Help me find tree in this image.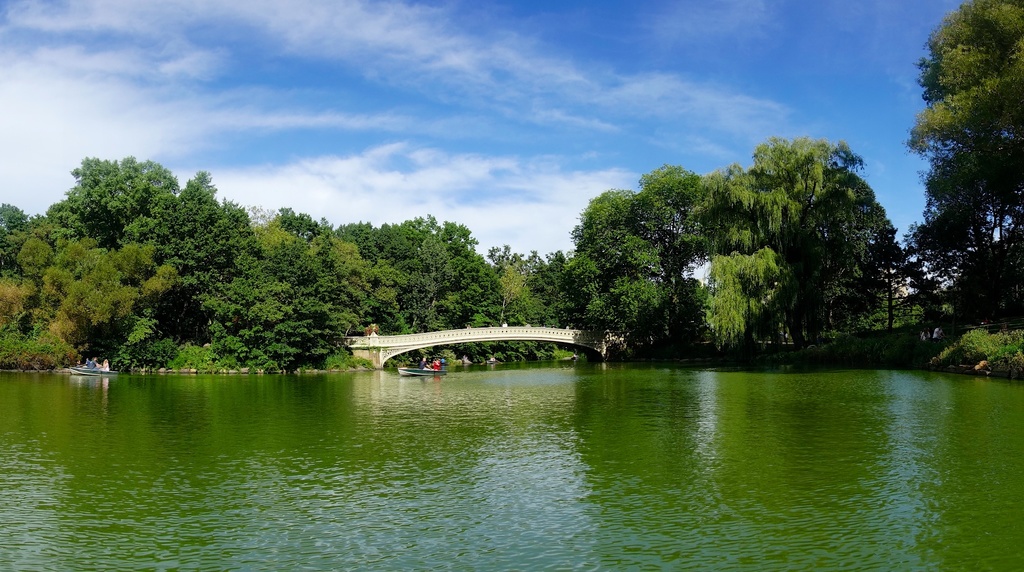
Found it: bbox=[566, 165, 747, 355].
